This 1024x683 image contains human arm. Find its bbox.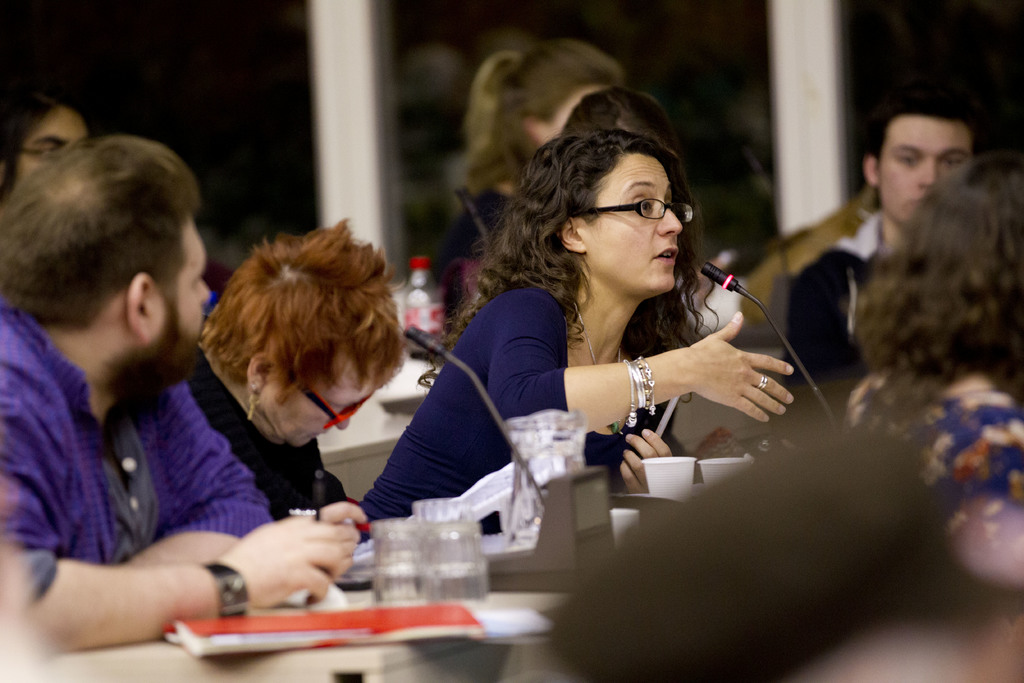
l=123, t=367, r=273, b=567.
